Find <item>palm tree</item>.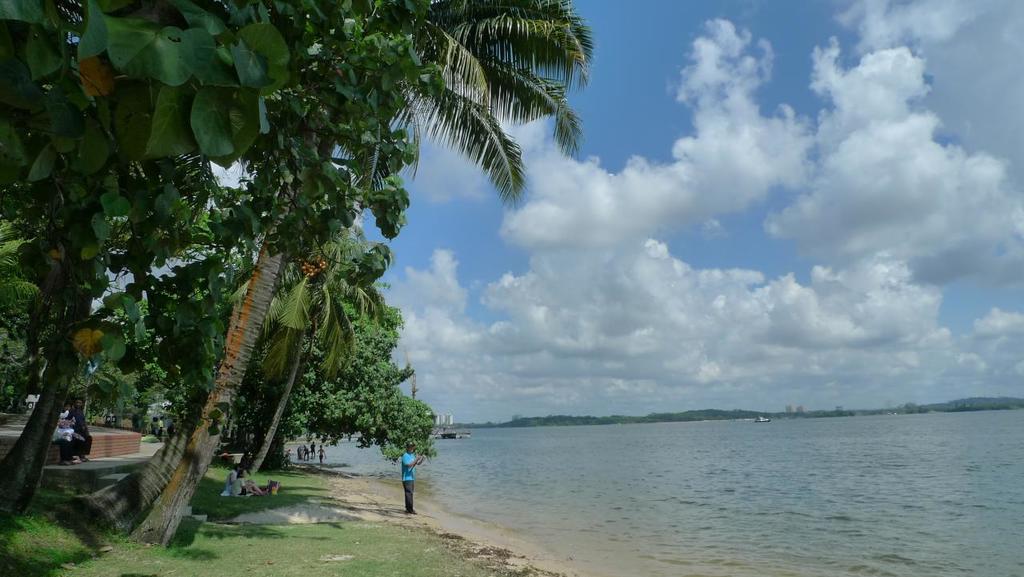
[x1=110, y1=31, x2=522, y2=525].
